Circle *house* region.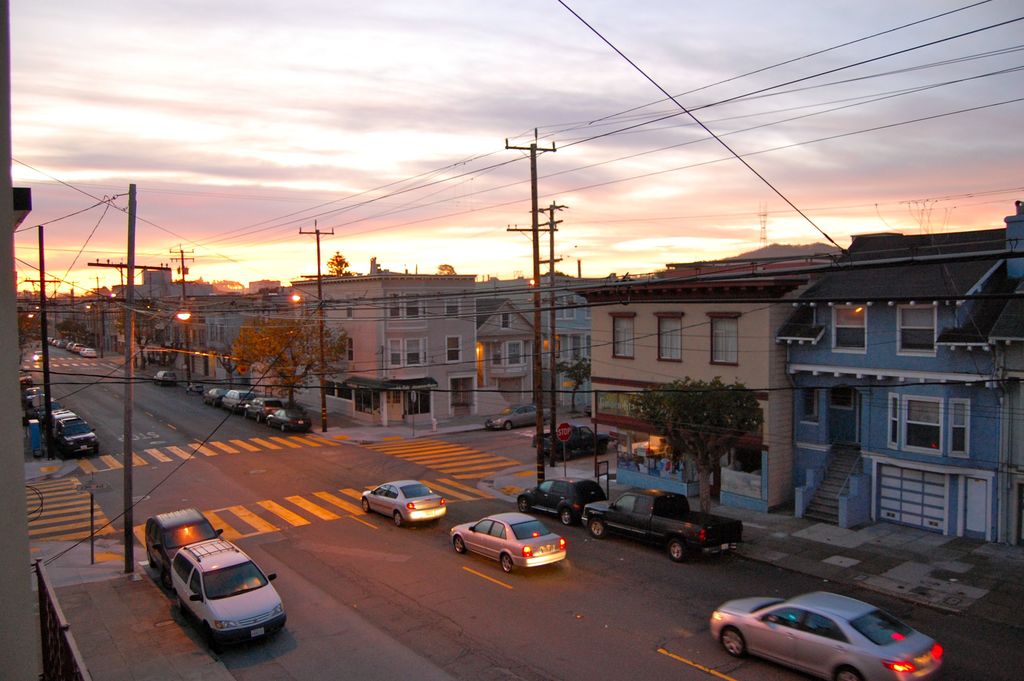
Region: crop(73, 308, 109, 336).
